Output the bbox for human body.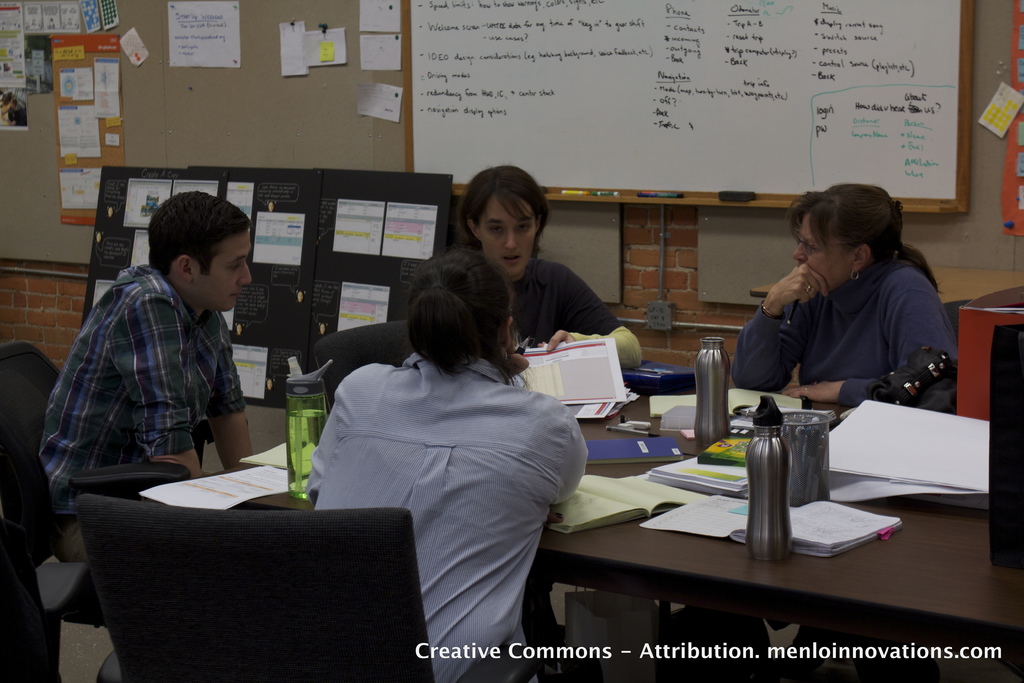
rect(727, 260, 958, 413).
